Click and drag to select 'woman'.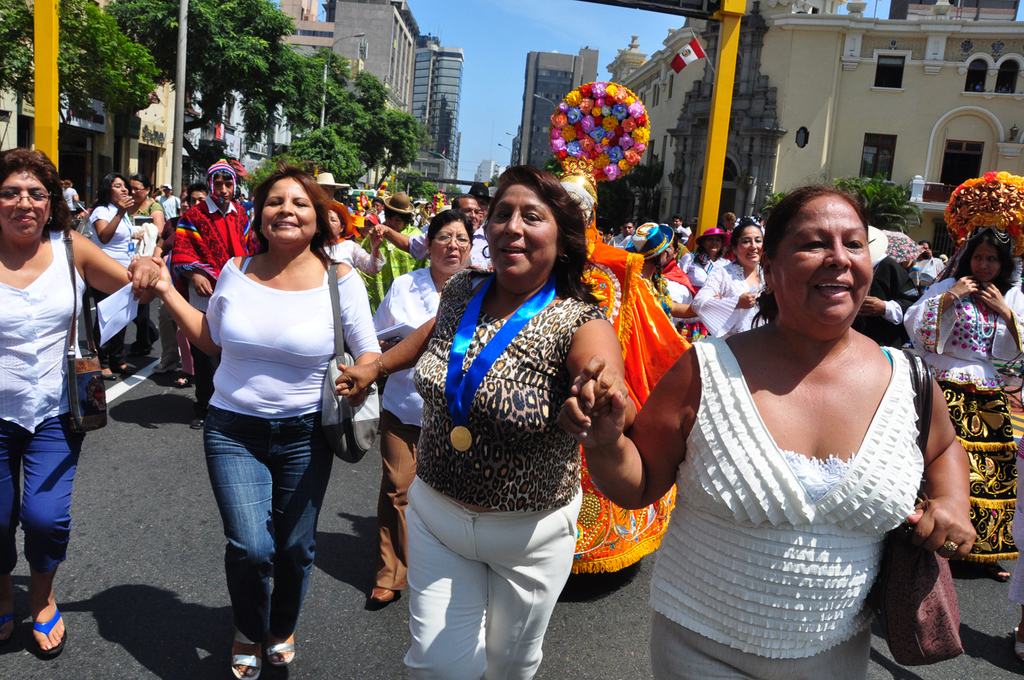
Selection: 687,216,771,335.
